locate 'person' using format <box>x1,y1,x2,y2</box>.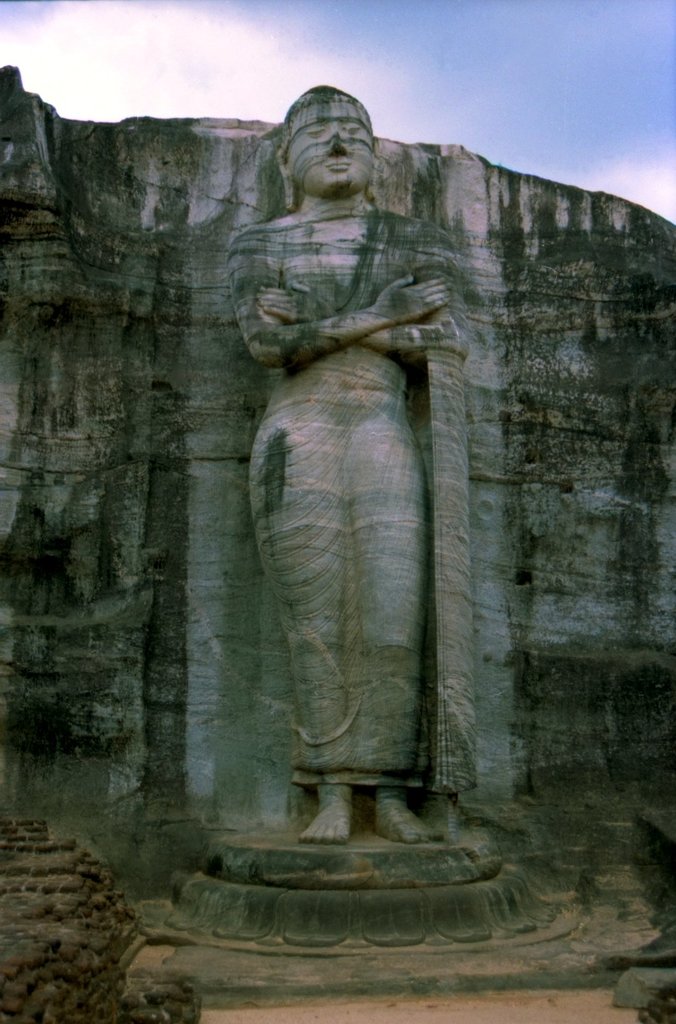
<box>229,128,498,864</box>.
